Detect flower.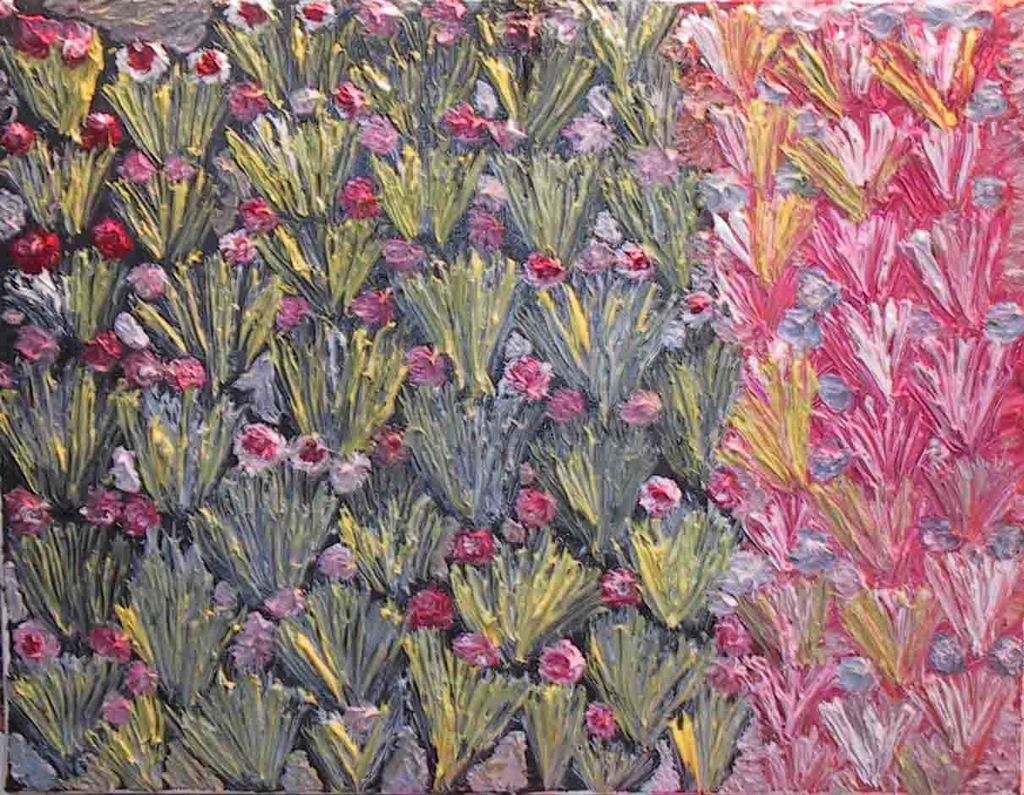
Detected at [left=121, top=494, right=162, bottom=538].
